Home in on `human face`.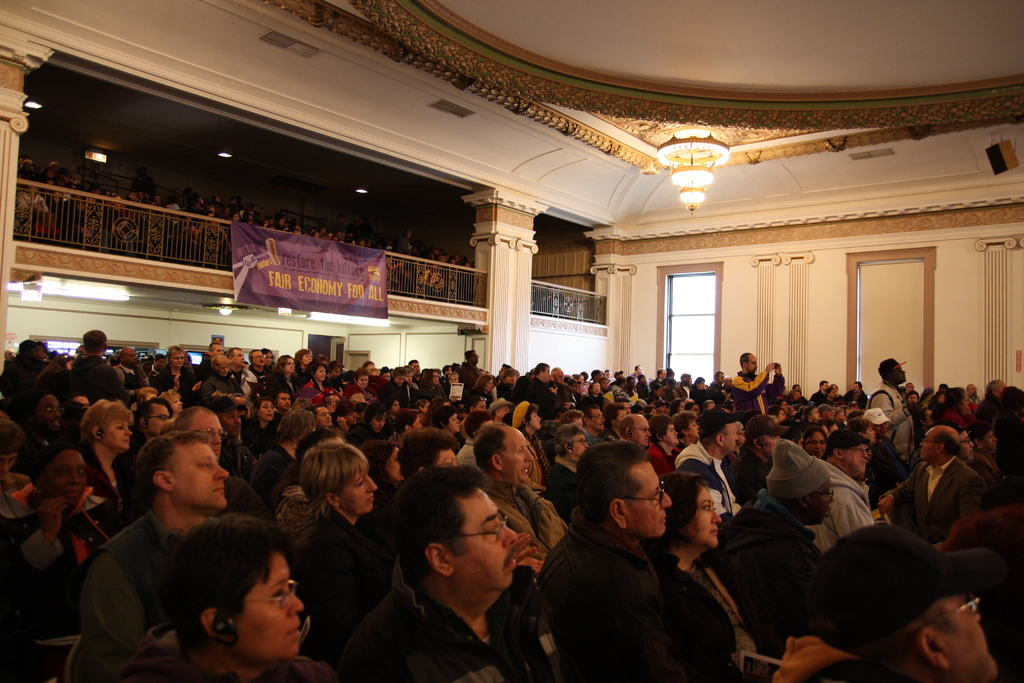
Homed in at <bbox>386, 446, 404, 483</bbox>.
